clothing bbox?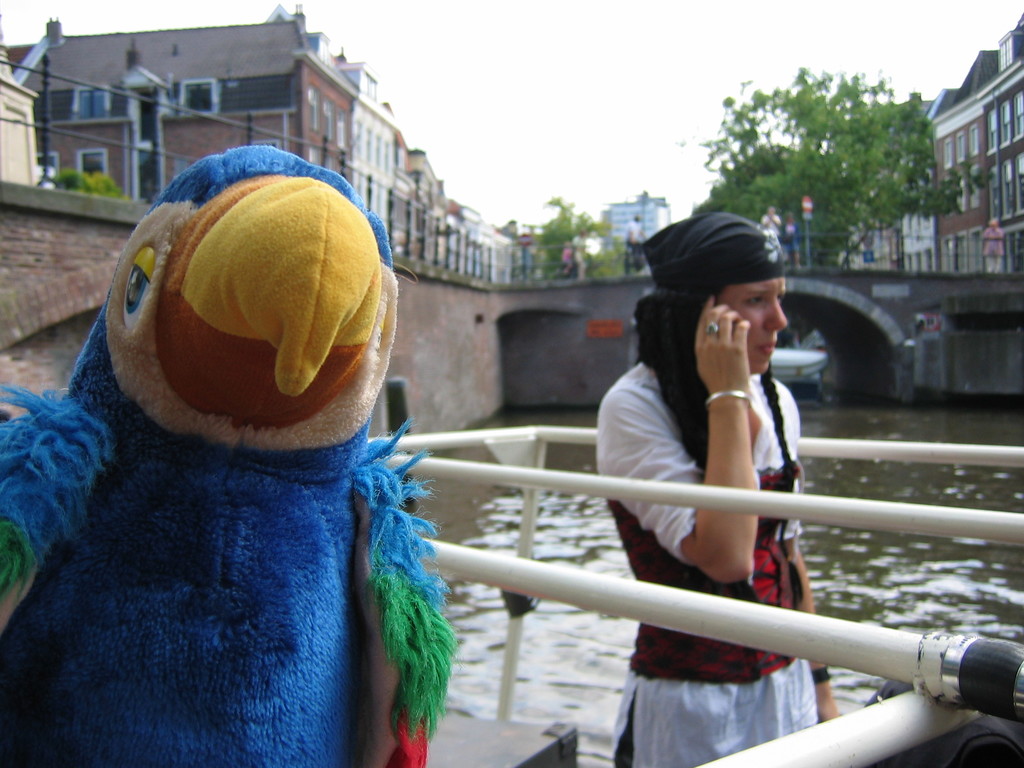
591, 344, 810, 767
